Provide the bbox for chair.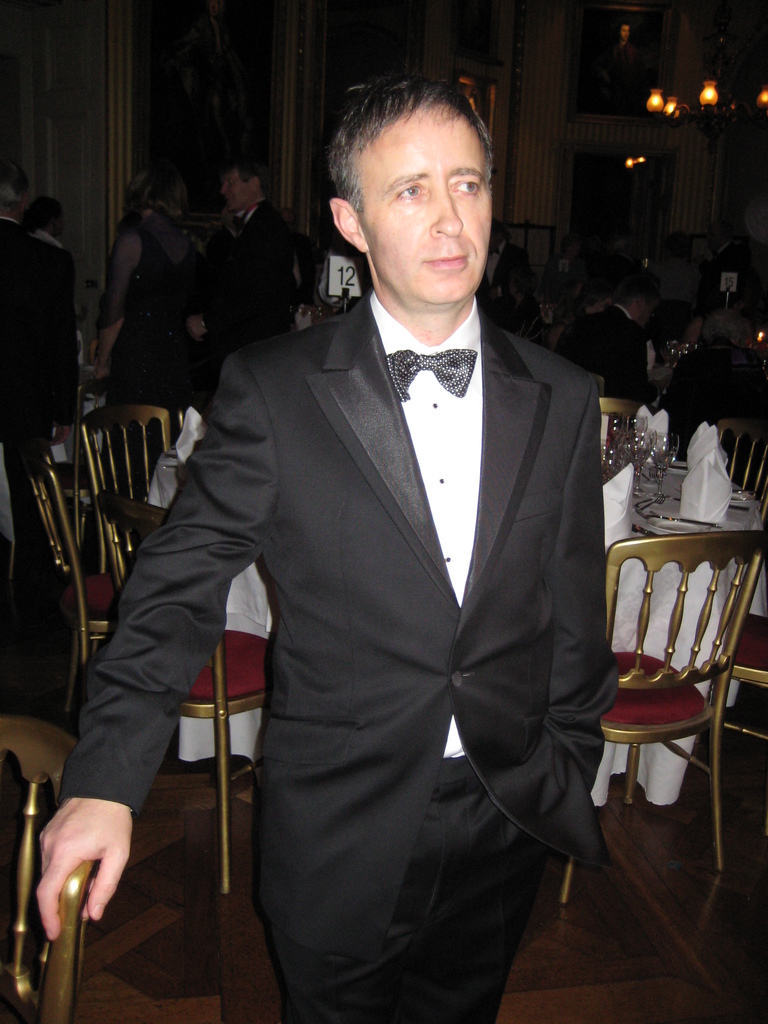
bbox=[685, 410, 767, 507].
